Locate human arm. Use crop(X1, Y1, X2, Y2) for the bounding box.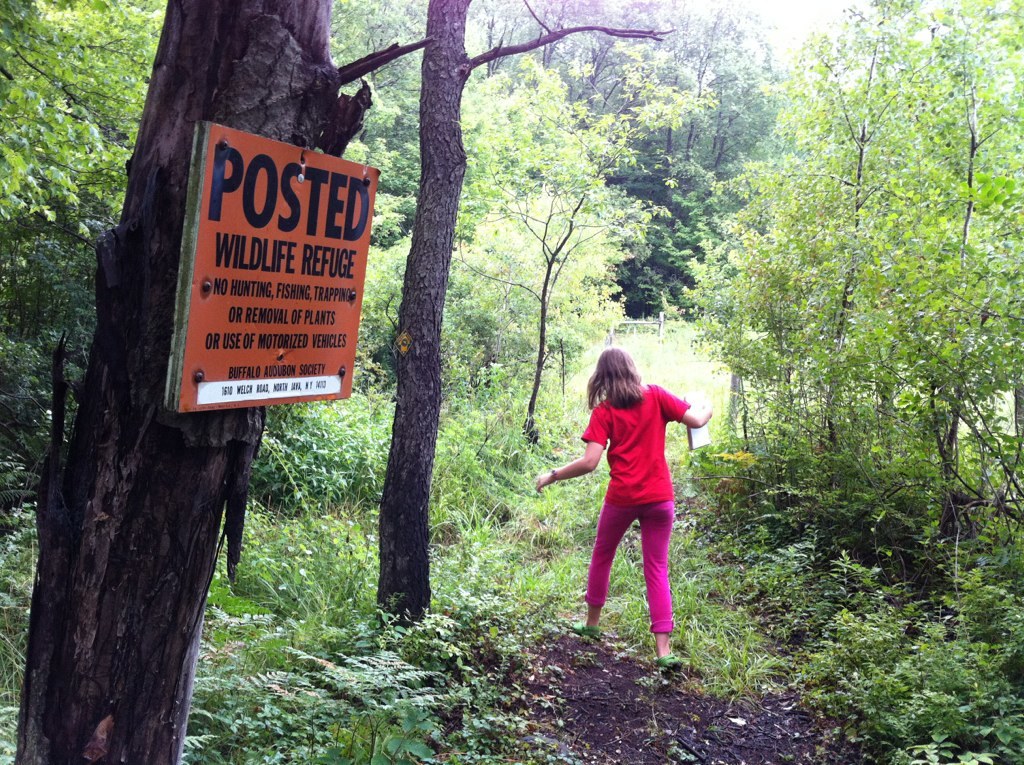
crop(534, 413, 606, 493).
